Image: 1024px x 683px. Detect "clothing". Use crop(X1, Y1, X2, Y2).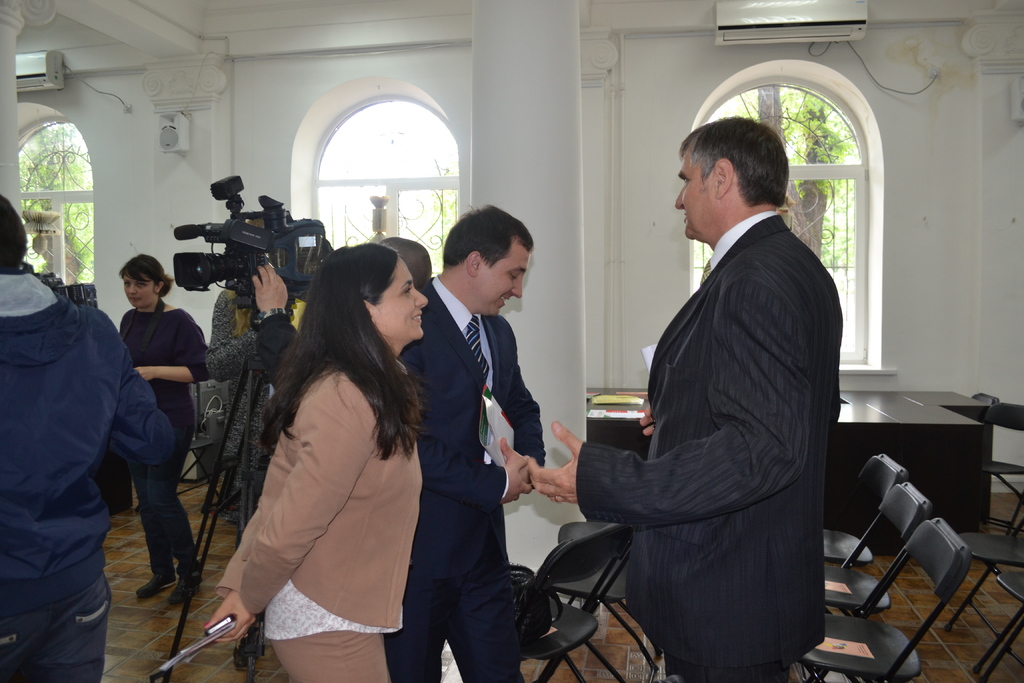
crop(395, 270, 543, 682).
